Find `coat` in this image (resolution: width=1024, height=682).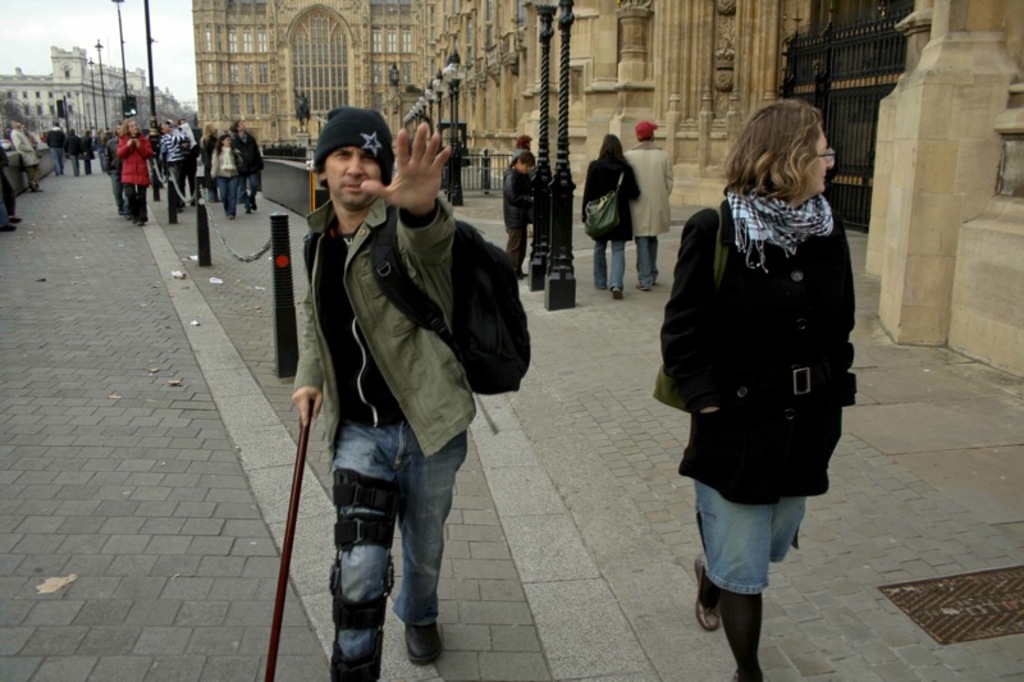
<box>493,157,531,225</box>.
